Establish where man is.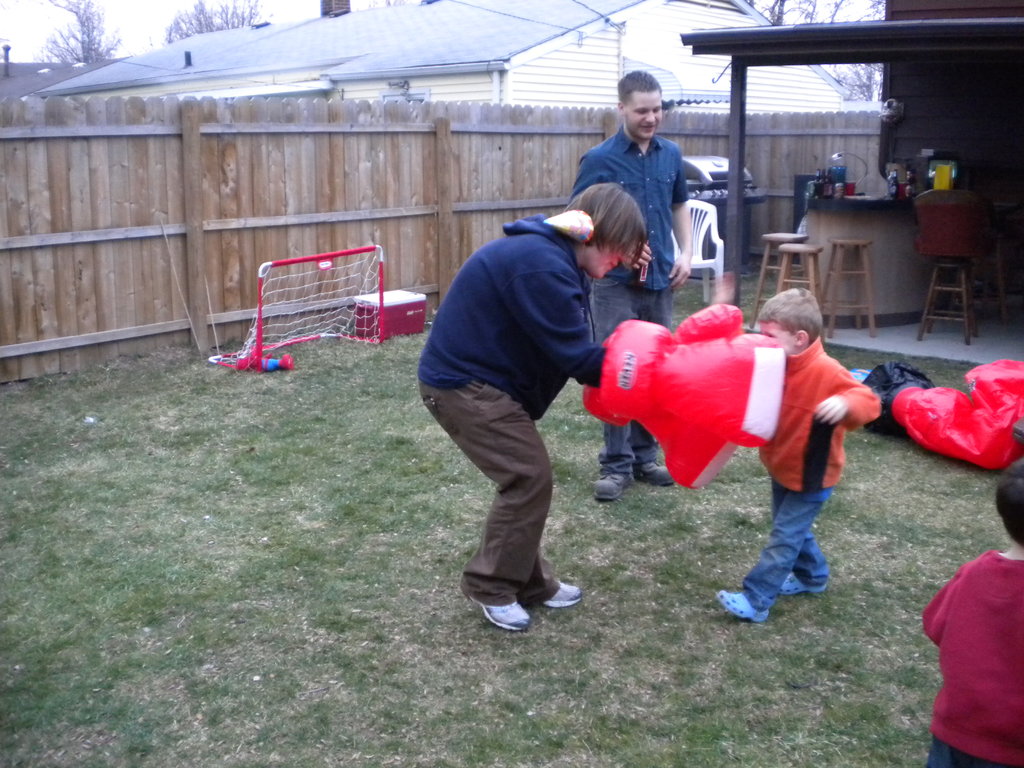
Established at box(405, 147, 646, 630).
